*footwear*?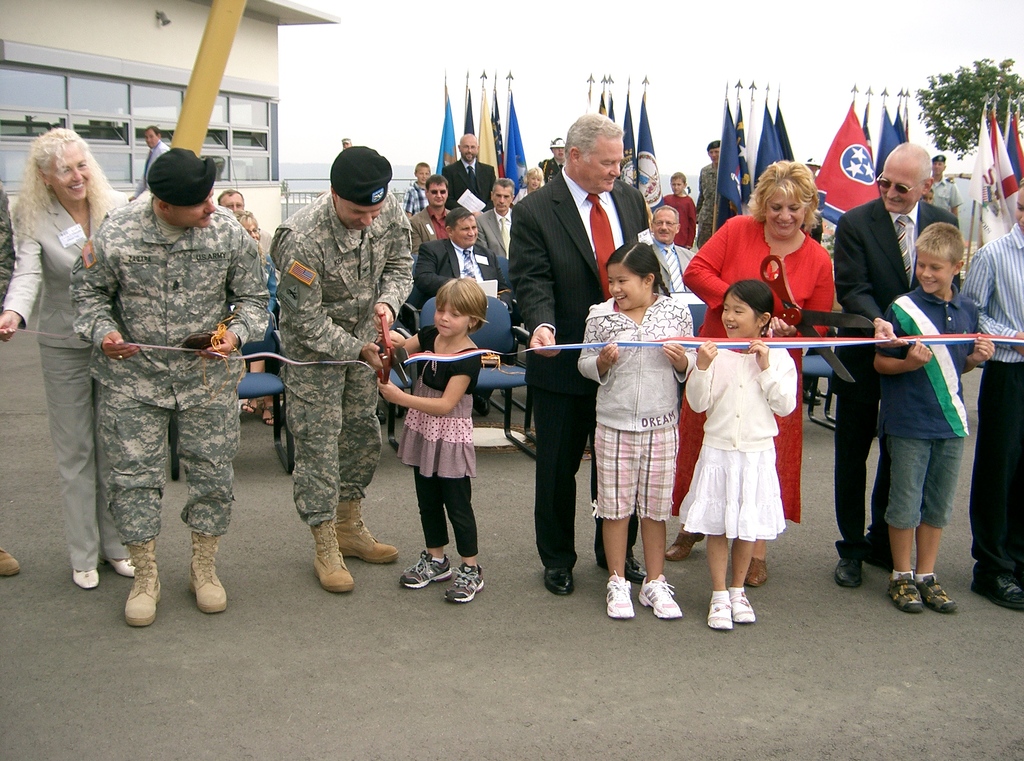
select_region(811, 386, 825, 398)
